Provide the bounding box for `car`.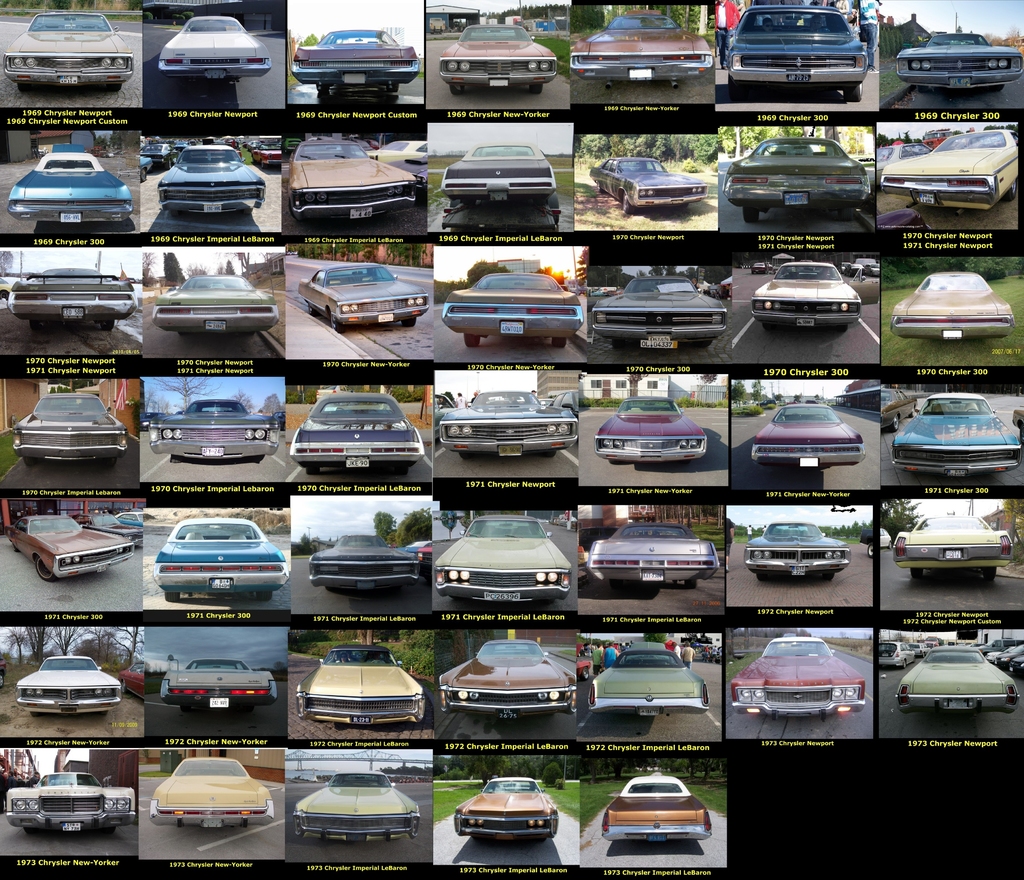
589/643/707/710.
